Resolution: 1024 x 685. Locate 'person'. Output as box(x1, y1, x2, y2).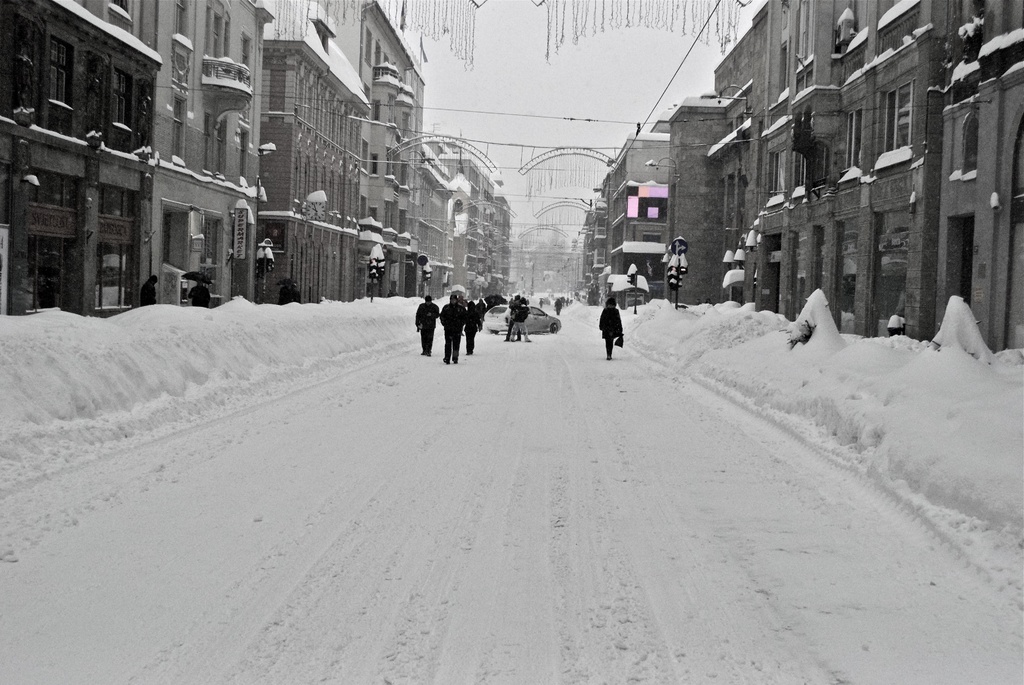
box(556, 295, 561, 313).
